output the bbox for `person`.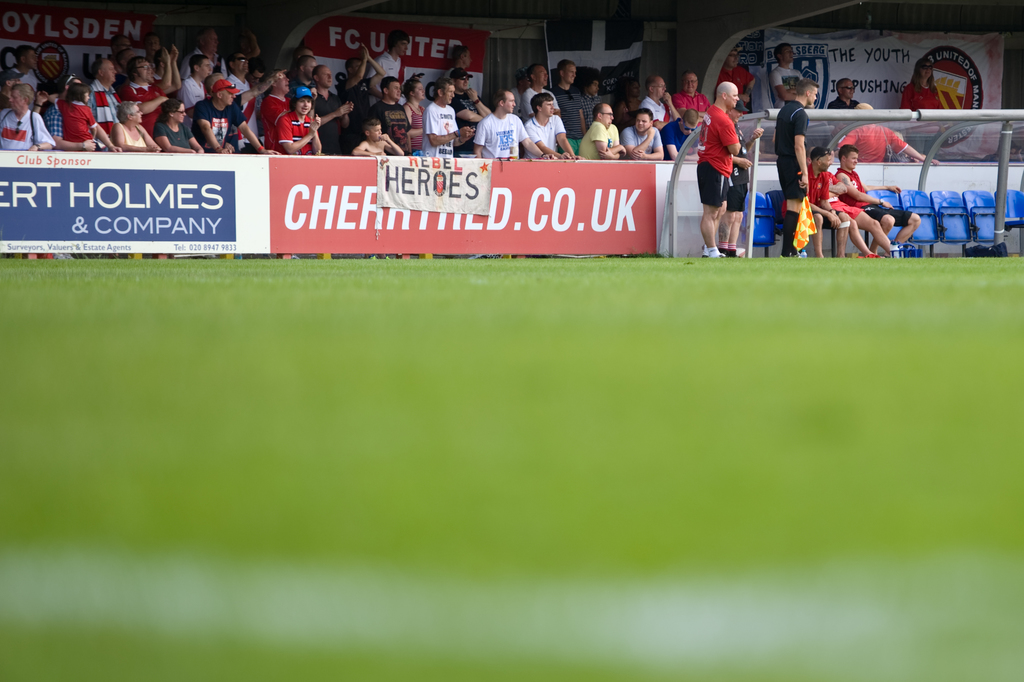
{"x1": 59, "y1": 78, "x2": 119, "y2": 154}.
